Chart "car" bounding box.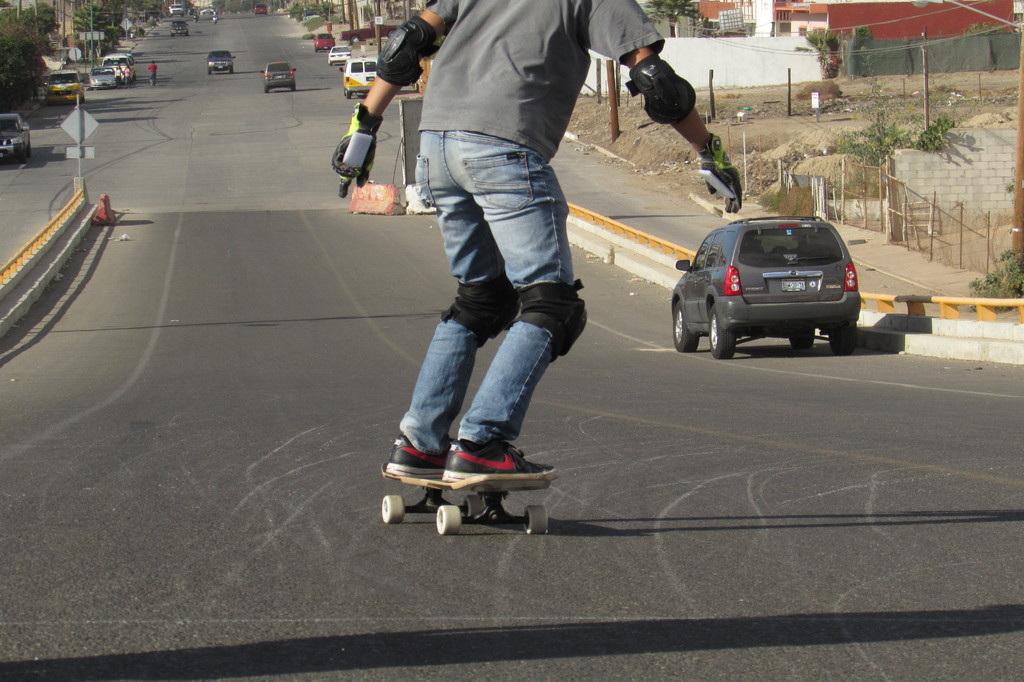
Charted: {"left": 665, "top": 211, "right": 867, "bottom": 361}.
